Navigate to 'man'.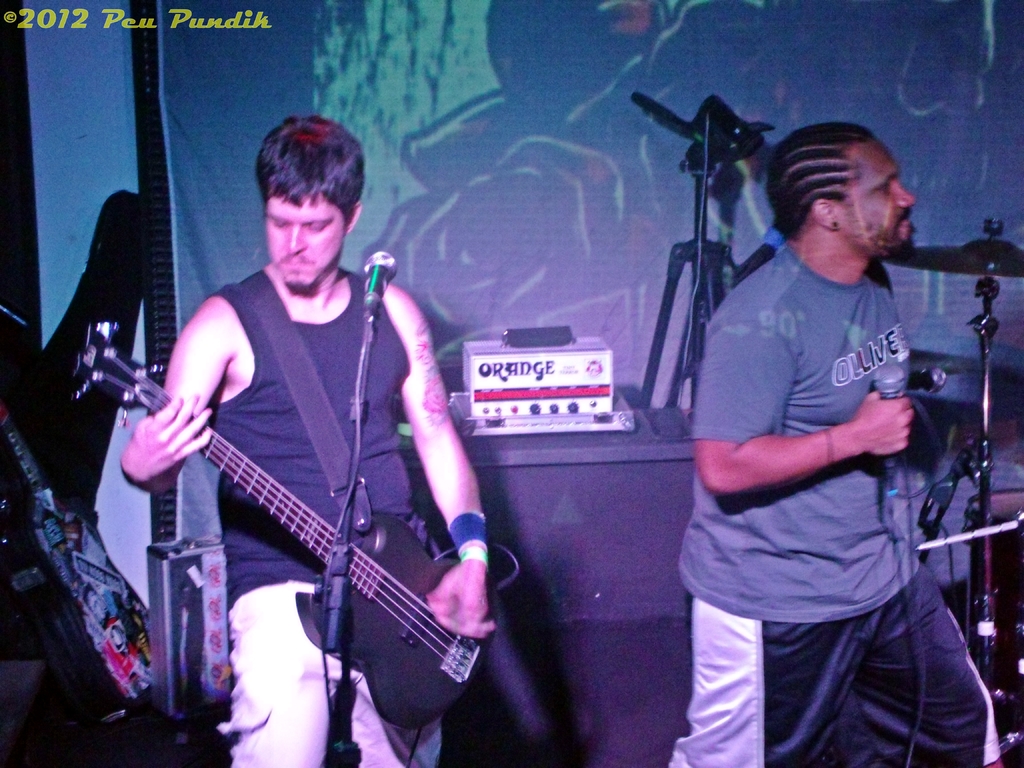
Navigation target: rect(680, 117, 1019, 767).
